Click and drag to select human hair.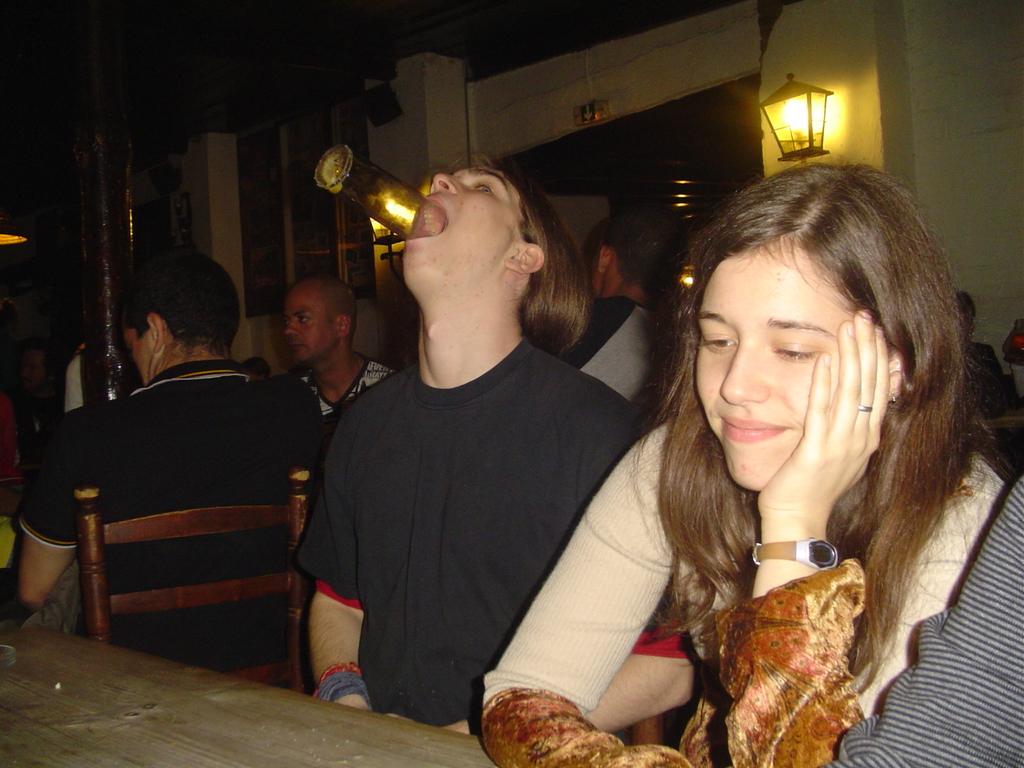
Selection: (661,140,980,646).
